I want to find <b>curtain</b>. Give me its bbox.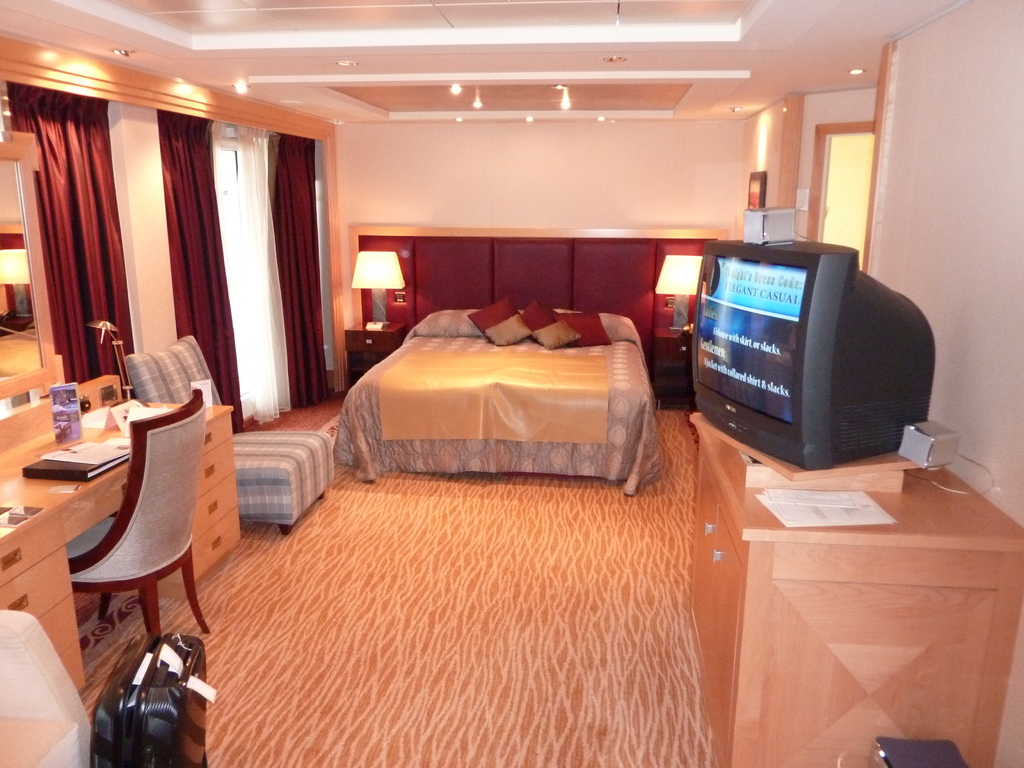
(x1=163, y1=109, x2=230, y2=422).
